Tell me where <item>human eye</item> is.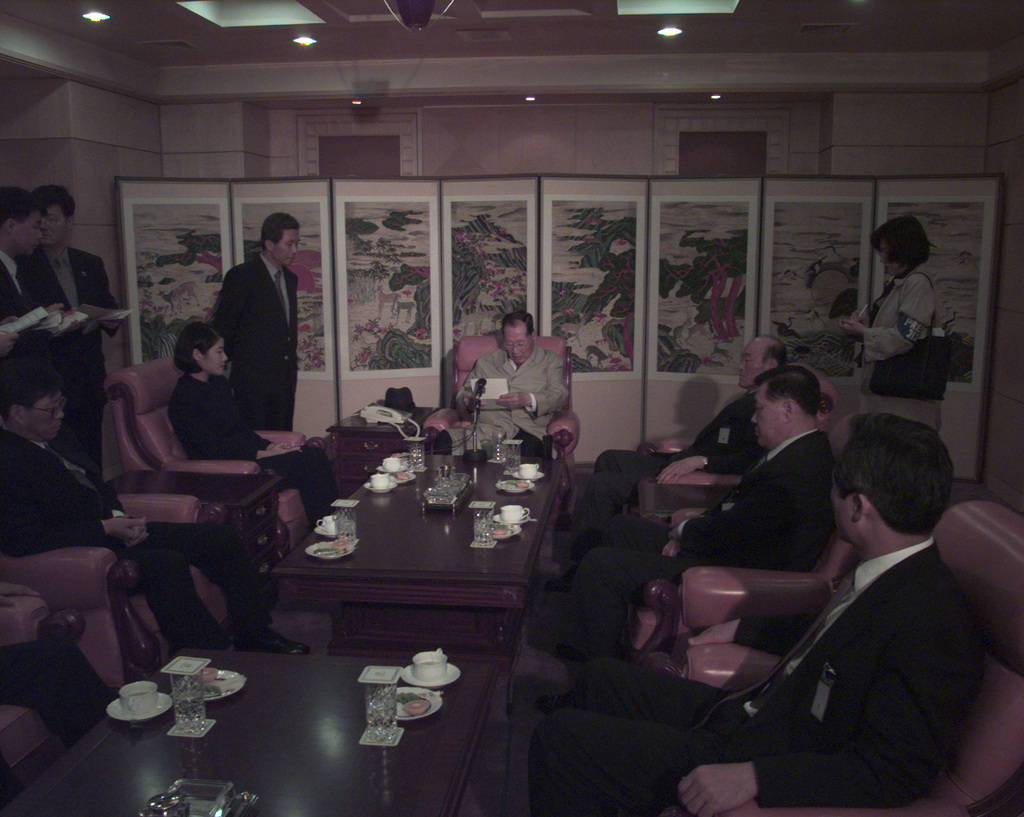
<item>human eye</item> is at 31, 224, 39, 230.
